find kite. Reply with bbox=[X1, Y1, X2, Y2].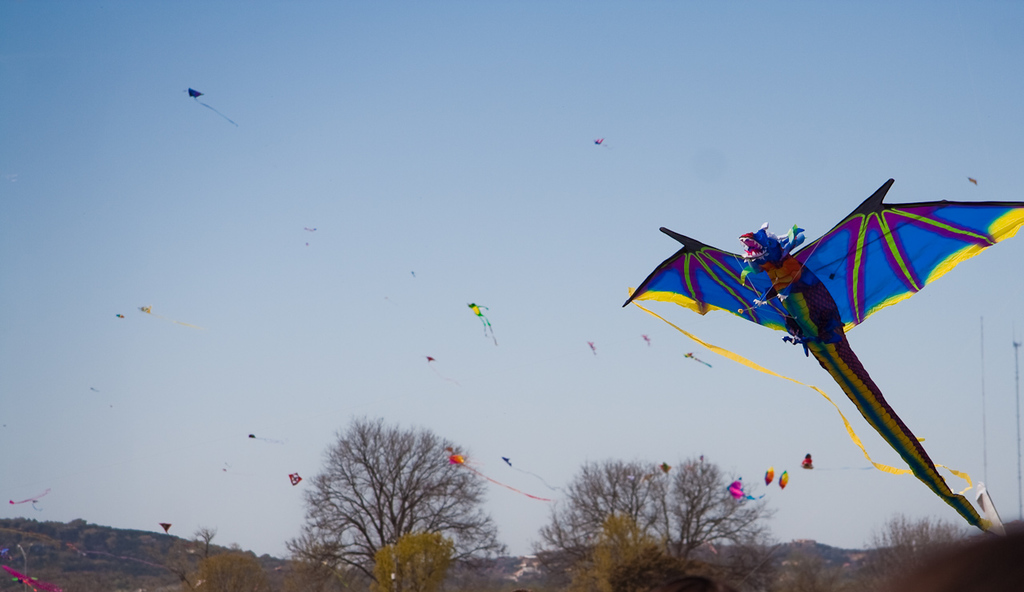
bbox=[594, 136, 613, 148].
